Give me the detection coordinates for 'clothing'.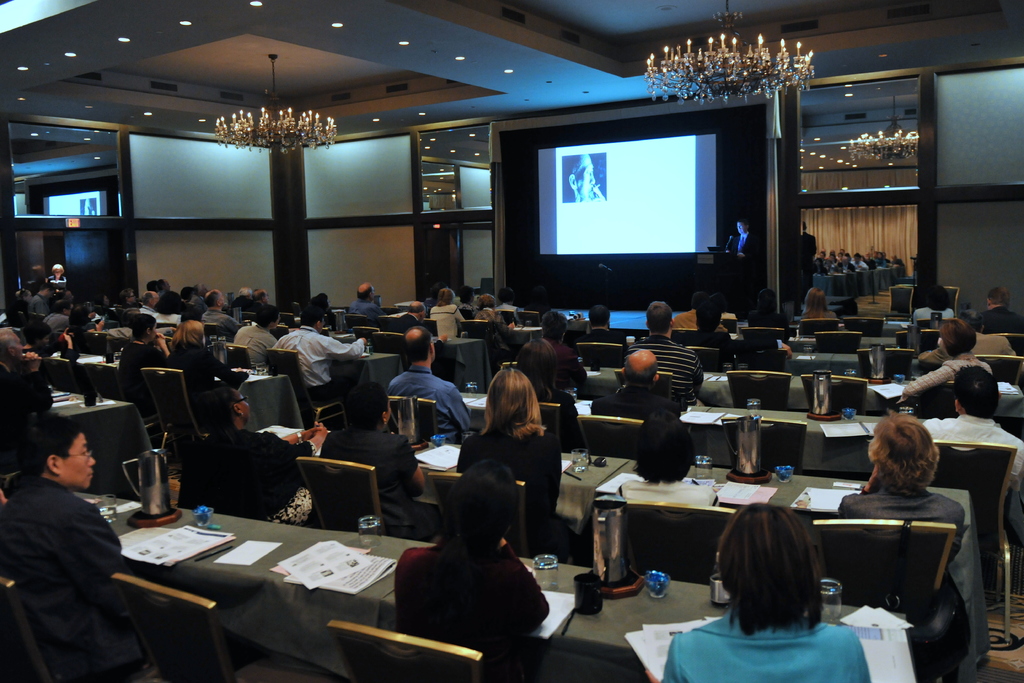
box=[792, 299, 843, 329].
